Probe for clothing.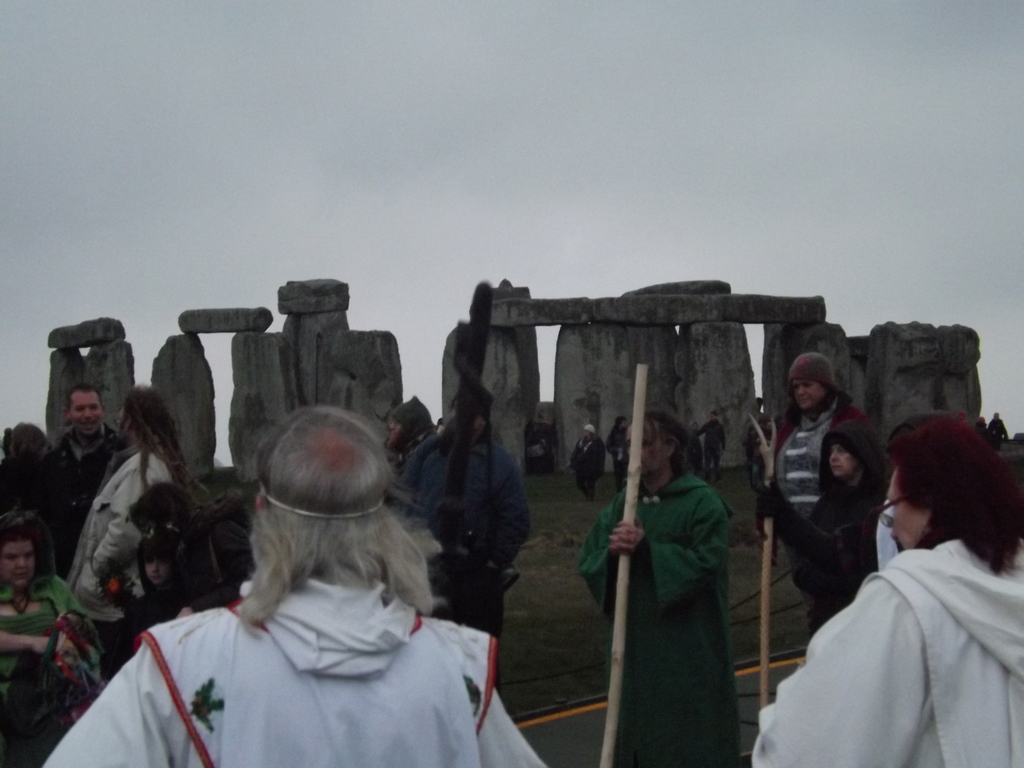
Probe result: x1=572, y1=467, x2=746, y2=765.
